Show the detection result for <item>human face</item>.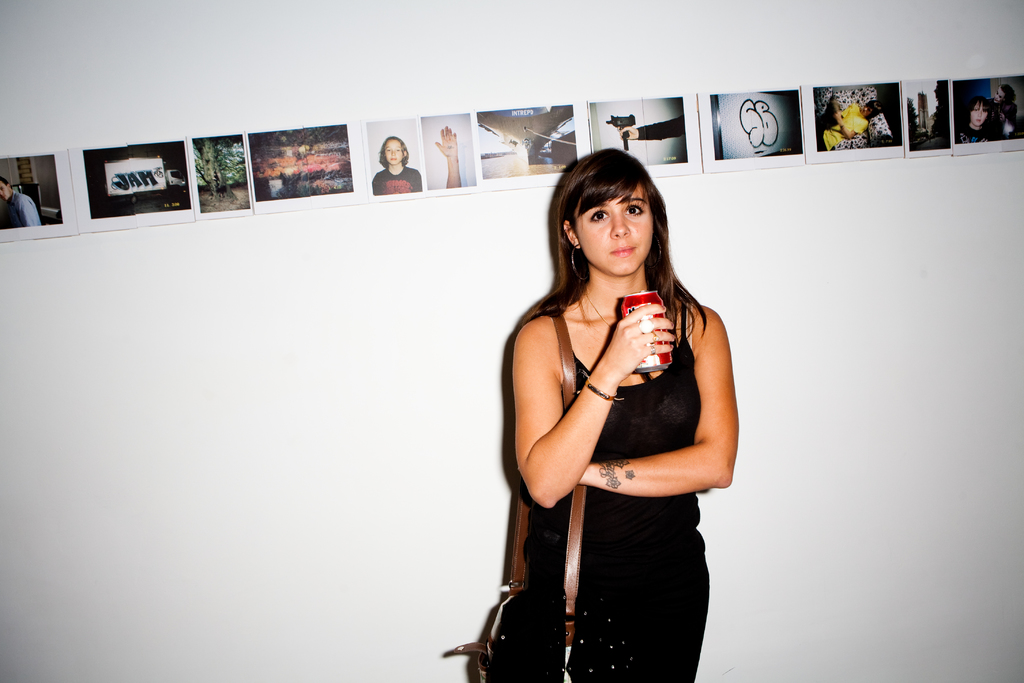
detection(975, 103, 986, 126).
